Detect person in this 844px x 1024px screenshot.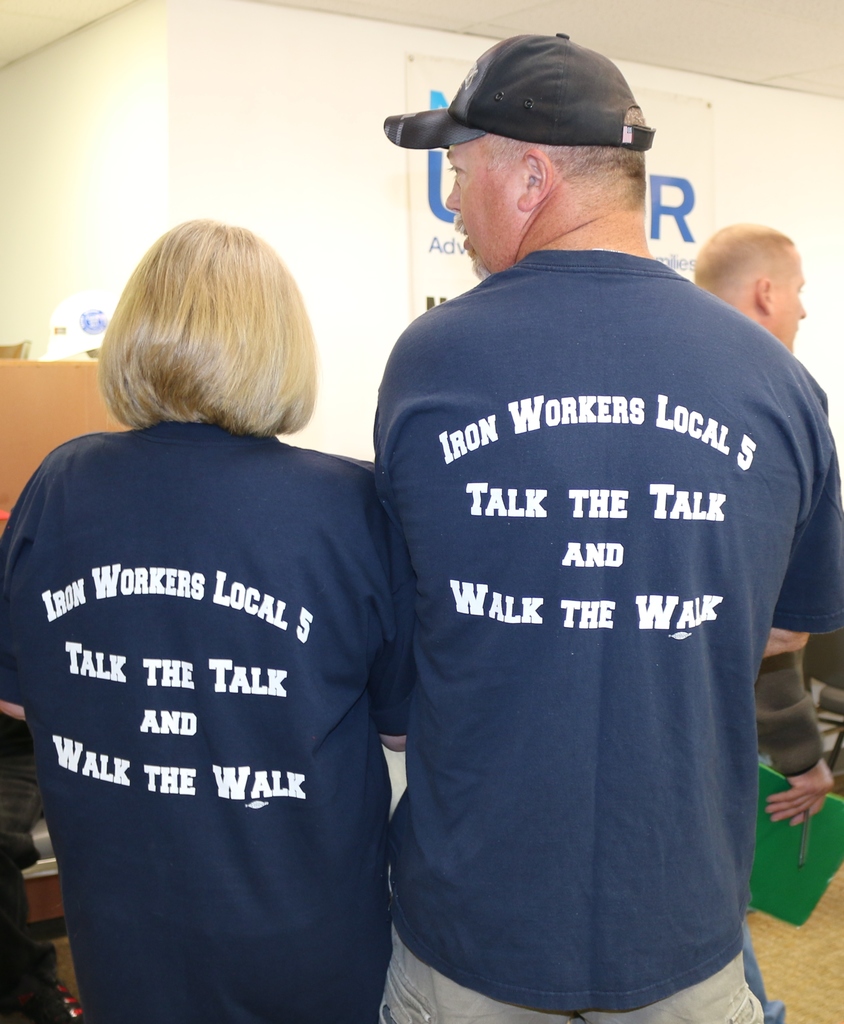
Detection: 0 214 398 1023.
